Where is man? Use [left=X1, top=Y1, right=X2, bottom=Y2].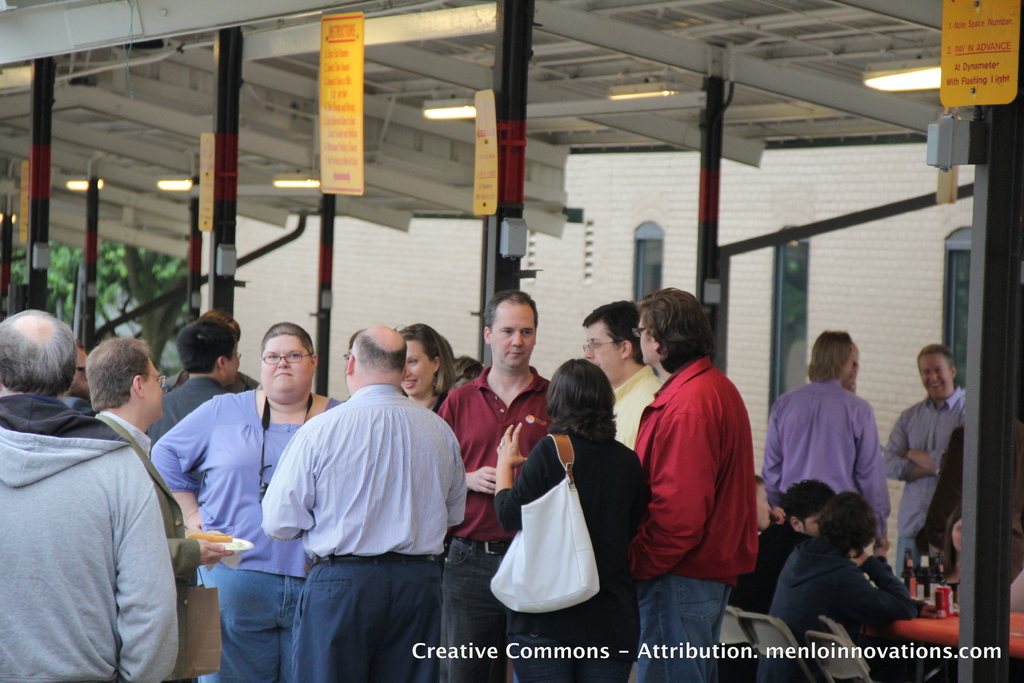
[left=257, top=322, right=467, bottom=682].
